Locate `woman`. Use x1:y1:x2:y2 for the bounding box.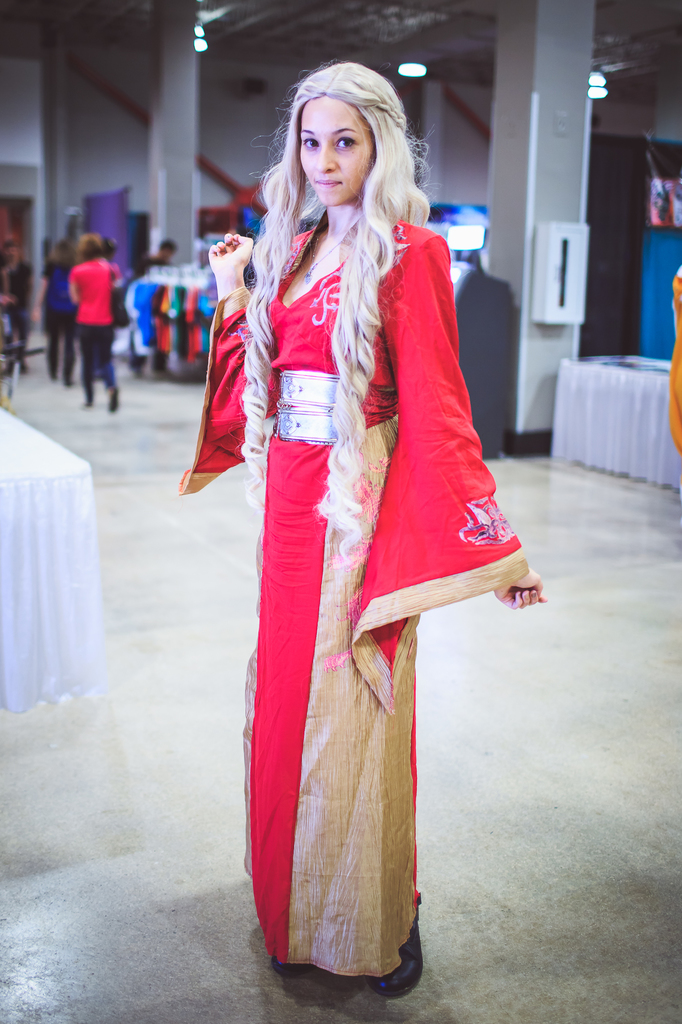
175:52:541:991.
